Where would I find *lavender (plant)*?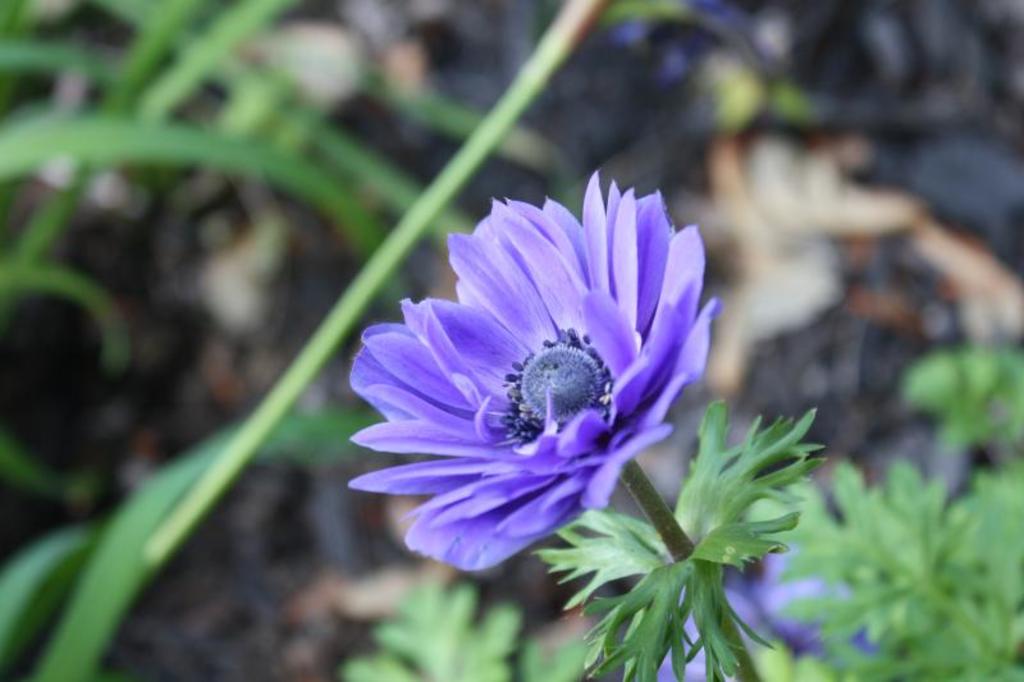
At 339 166 721 569.
